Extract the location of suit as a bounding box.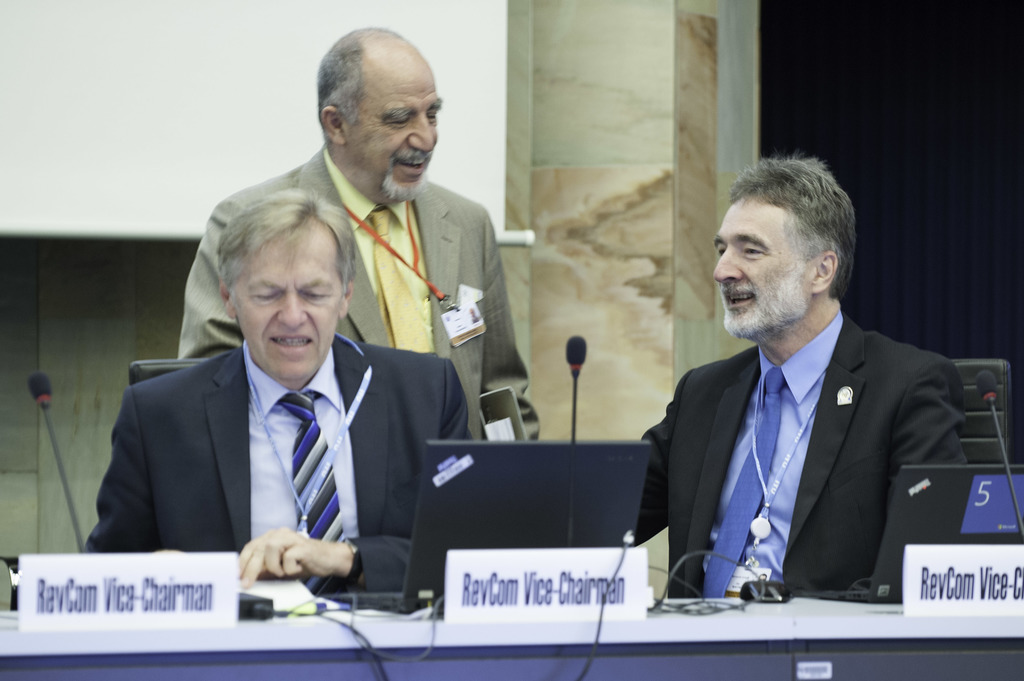
box(79, 342, 478, 605).
